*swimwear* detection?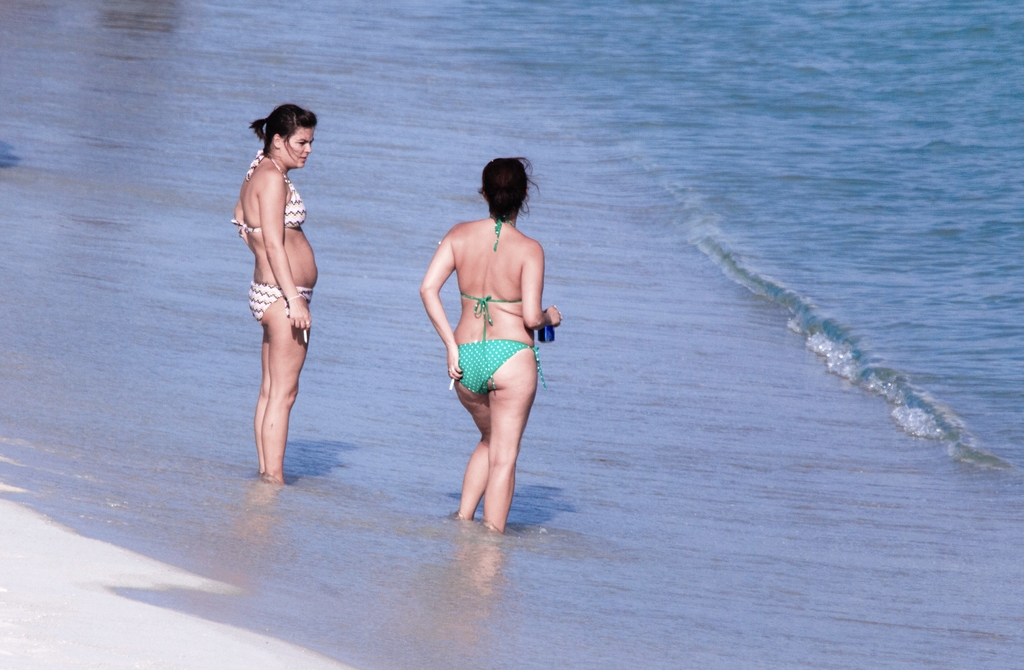
bbox=(457, 213, 521, 343)
